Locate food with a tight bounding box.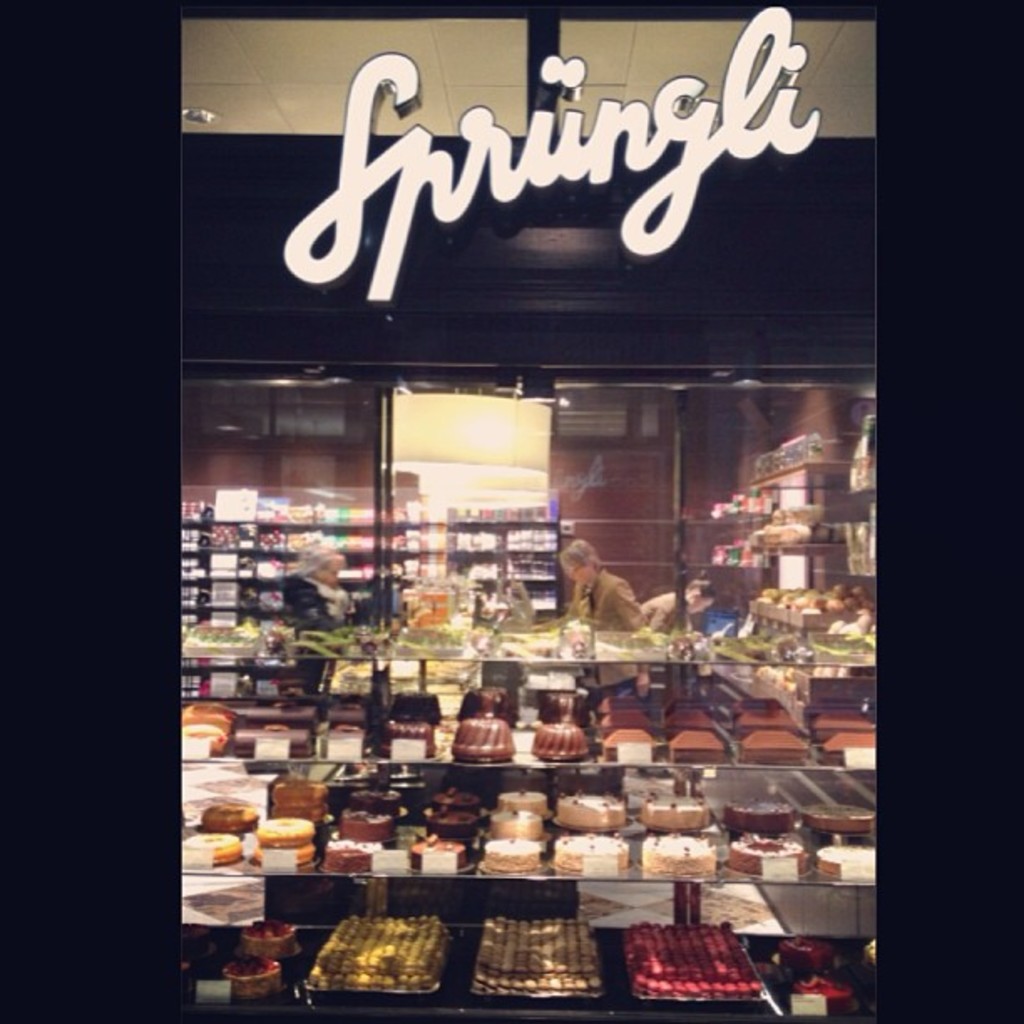
[535, 689, 592, 726].
